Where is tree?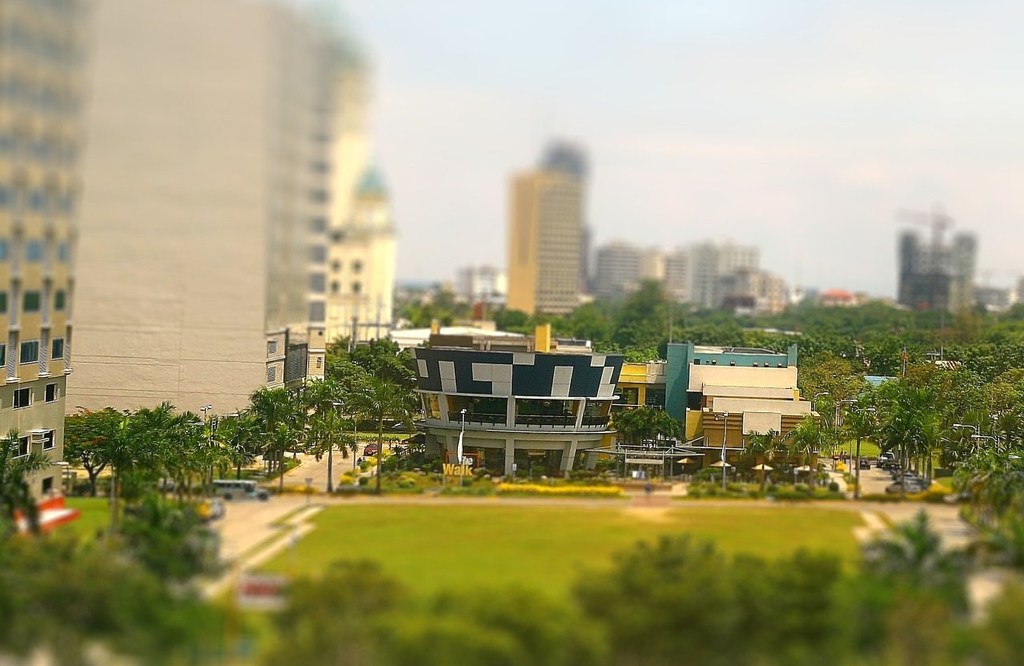
[x1=297, y1=407, x2=359, y2=496].
